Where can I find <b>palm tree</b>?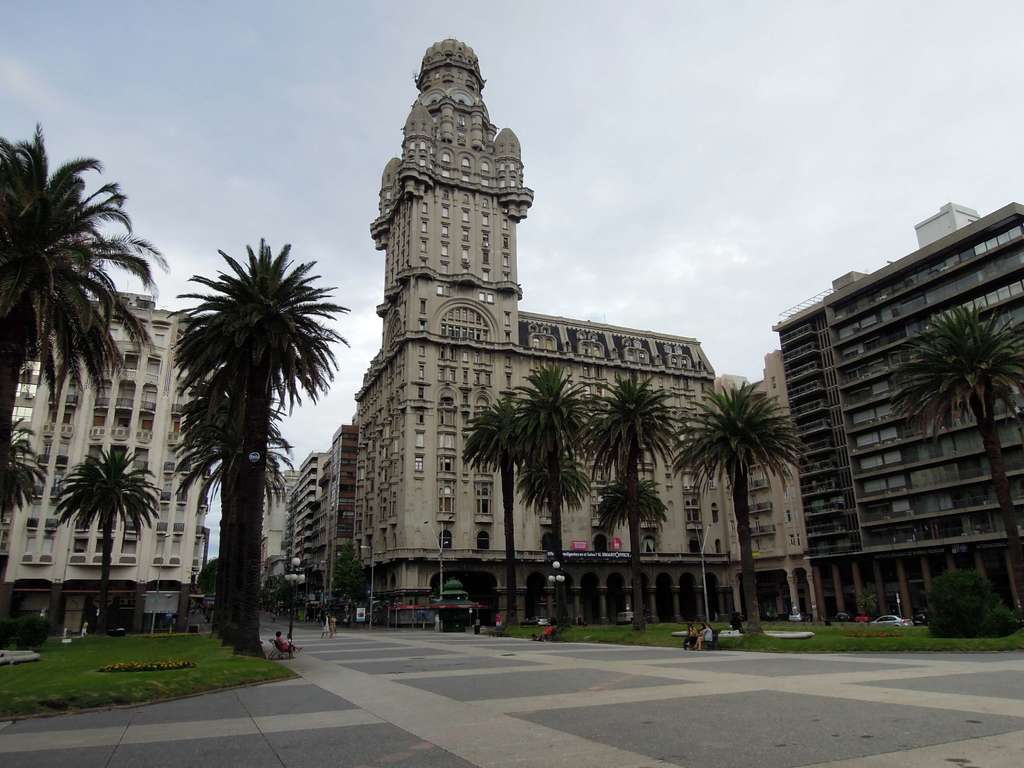
You can find it at {"x1": 888, "y1": 306, "x2": 1023, "y2": 625}.
